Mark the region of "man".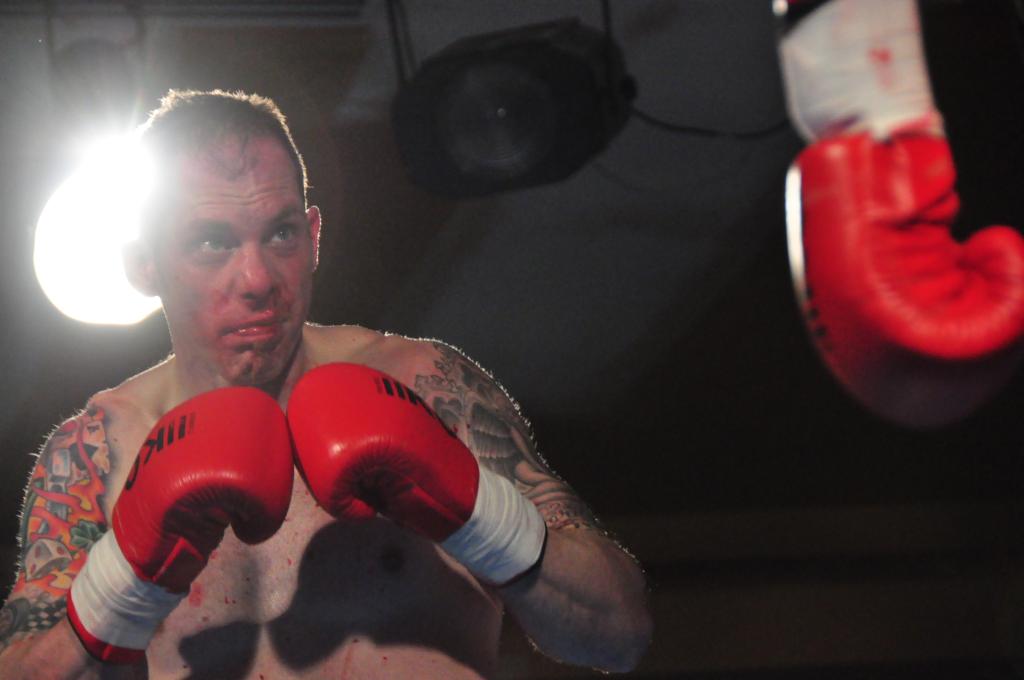
Region: pyautogui.locateOnScreen(0, 83, 653, 679).
